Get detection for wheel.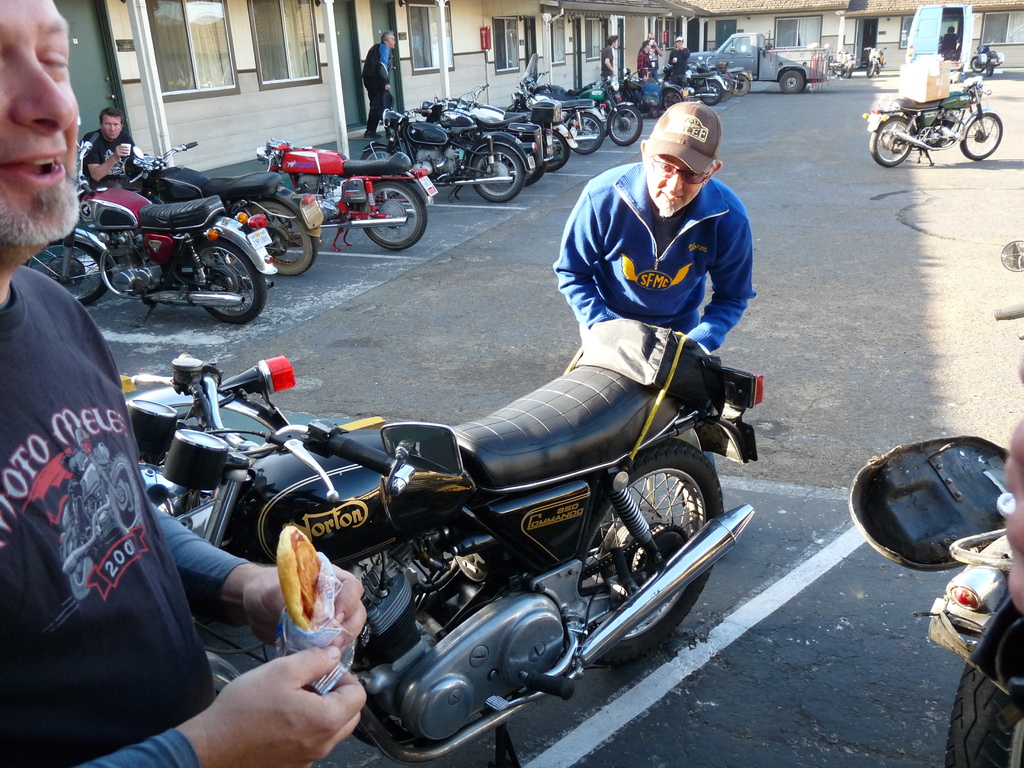
Detection: <box>607,104,641,146</box>.
